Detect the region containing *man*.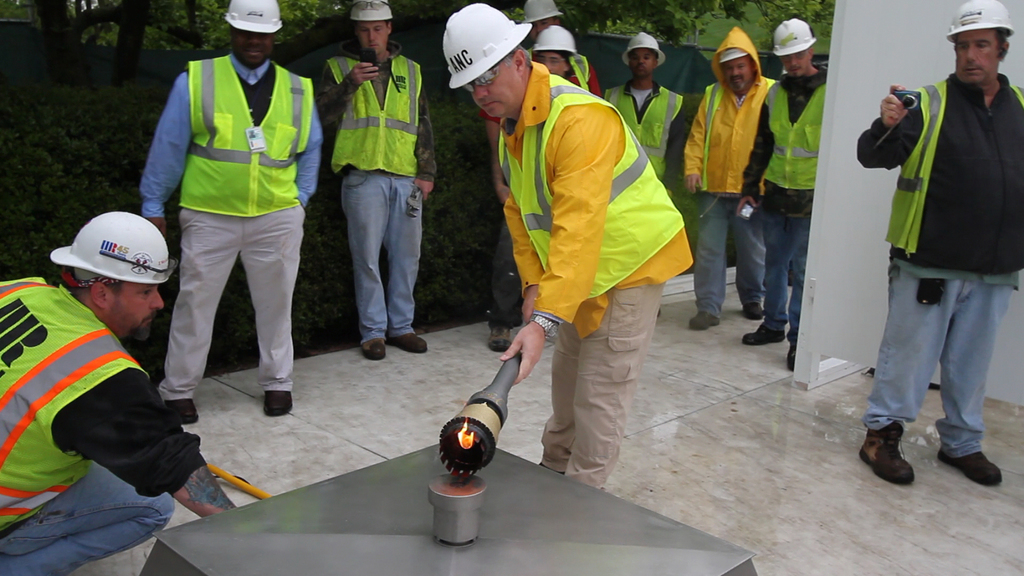
[491, 27, 579, 349].
